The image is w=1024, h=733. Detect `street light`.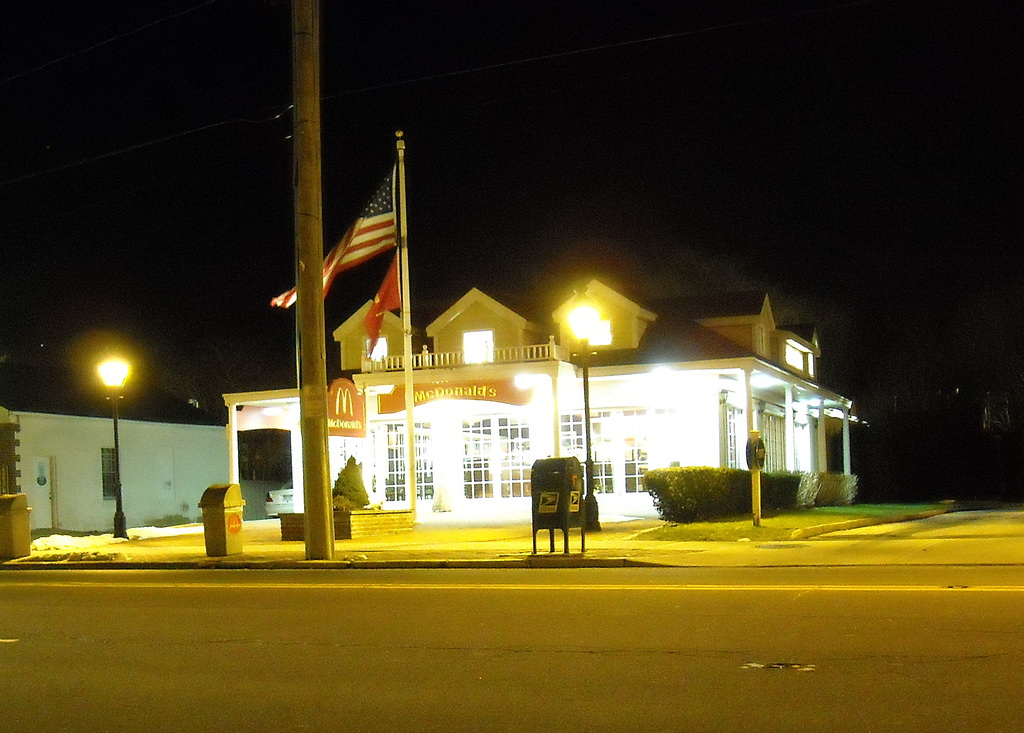
Detection: (x1=560, y1=295, x2=600, y2=523).
